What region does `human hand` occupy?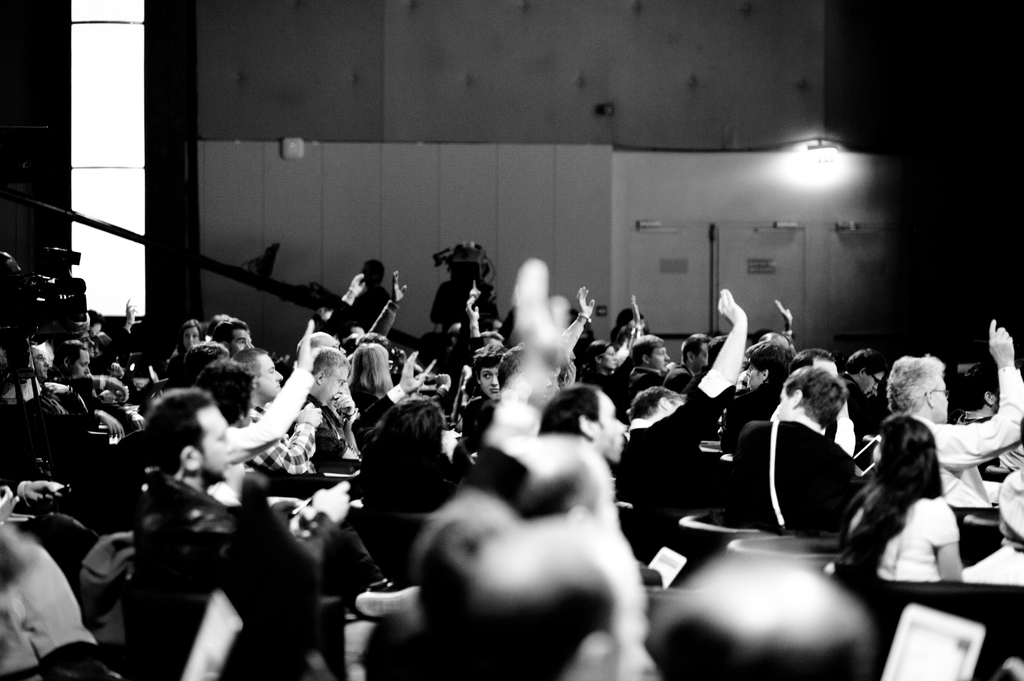
box=[985, 315, 1014, 361].
